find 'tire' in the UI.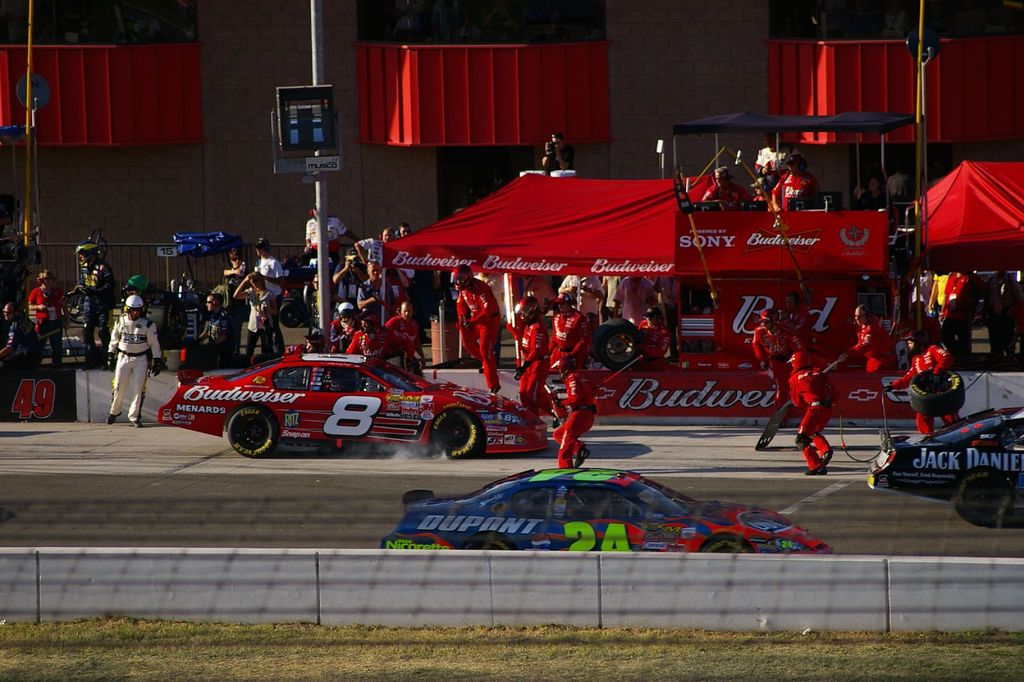
UI element at box(954, 469, 1014, 525).
